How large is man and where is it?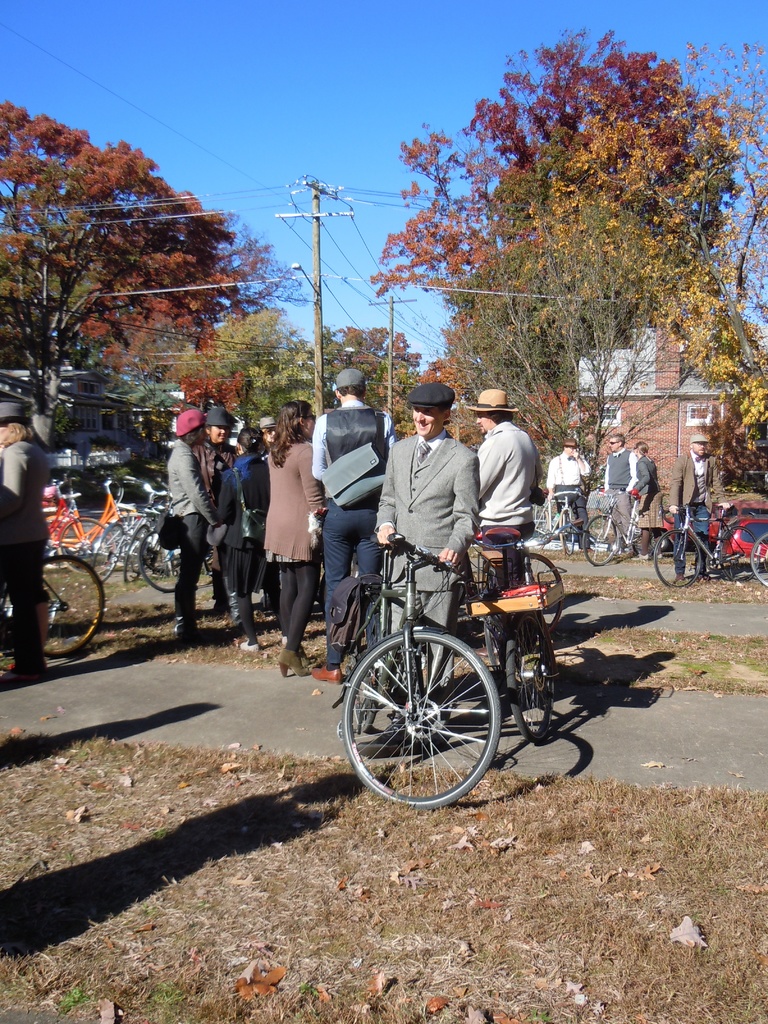
Bounding box: select_region(300, 360, 401, 683).
